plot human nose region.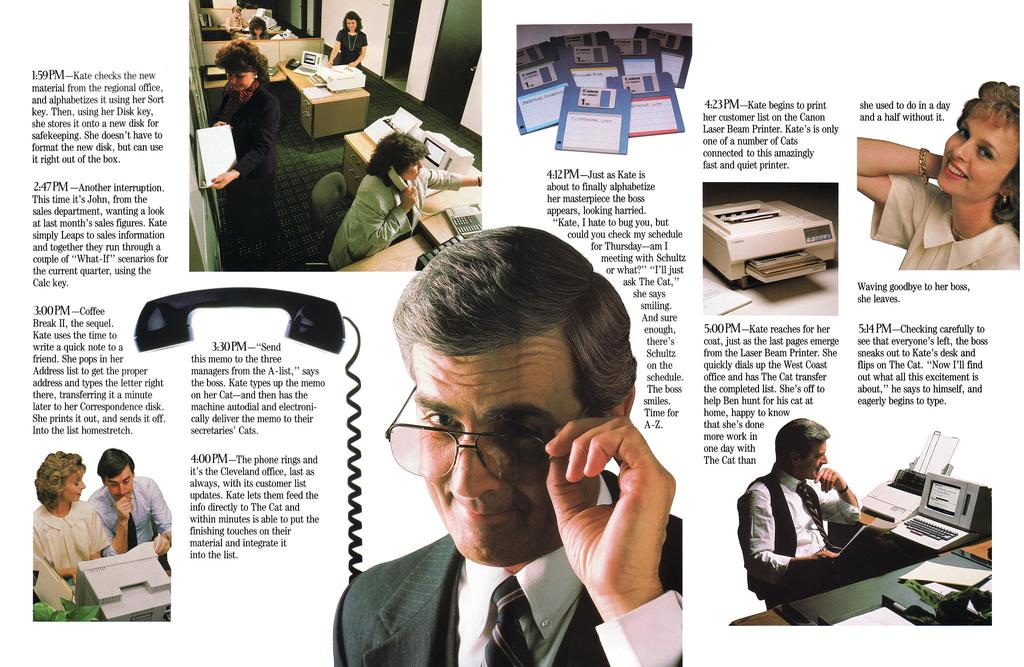
Plotted at 820:456:828:465.
